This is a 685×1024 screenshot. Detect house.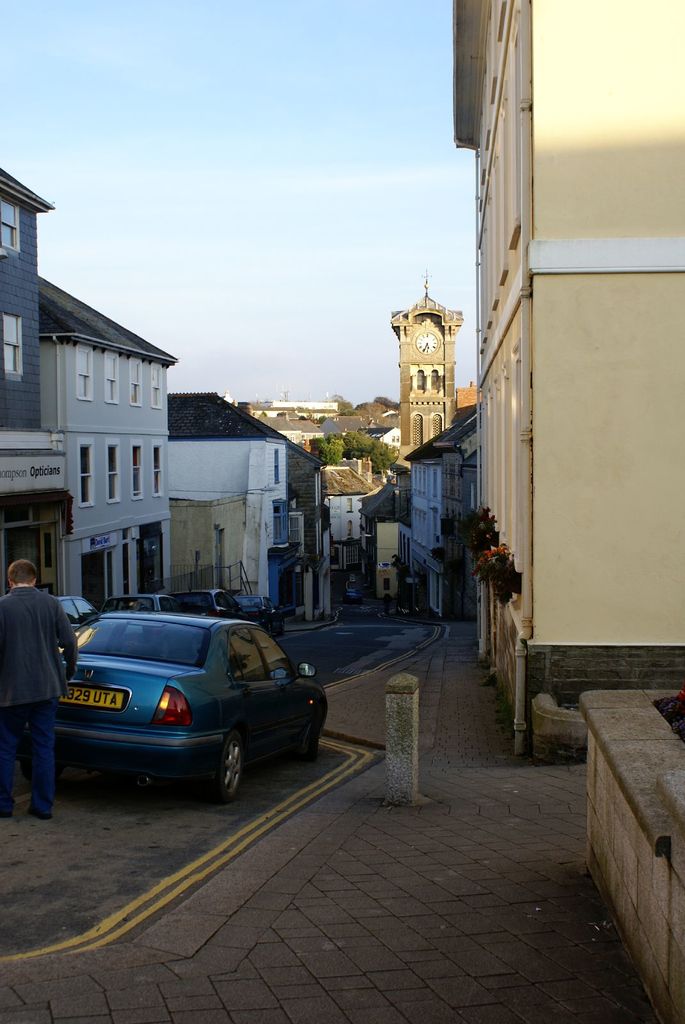
x1=457 y1=0 x2=684 y2=755.
